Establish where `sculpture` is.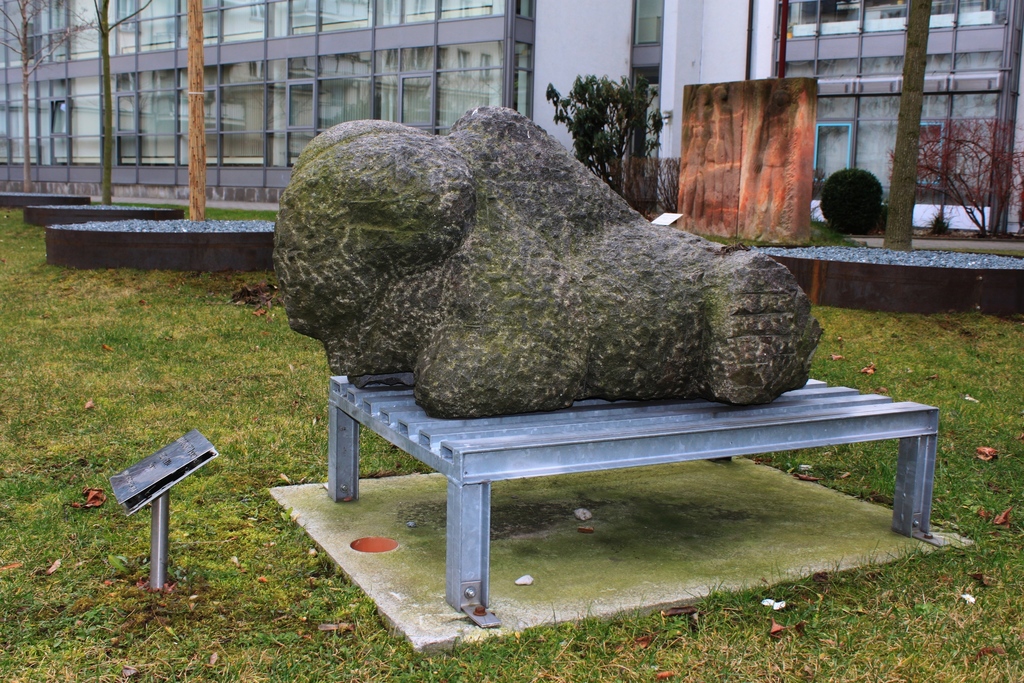
Established at [740, 78, 788, 240].
